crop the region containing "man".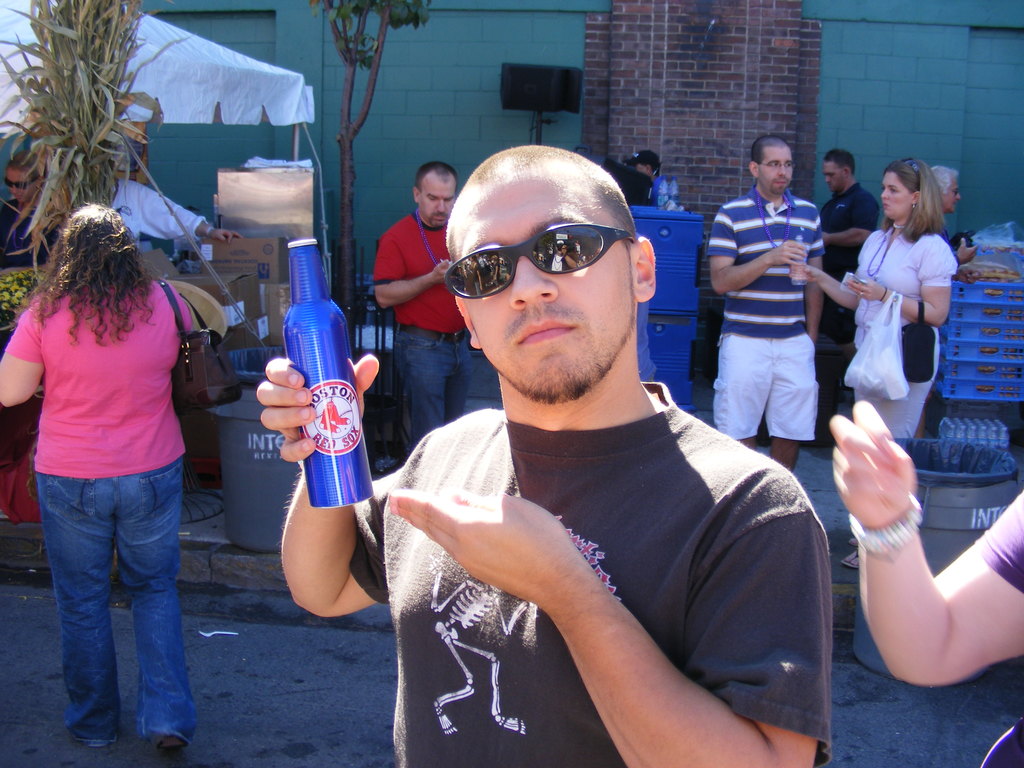
Crop region: bbox(705, 134, 829, 474).
